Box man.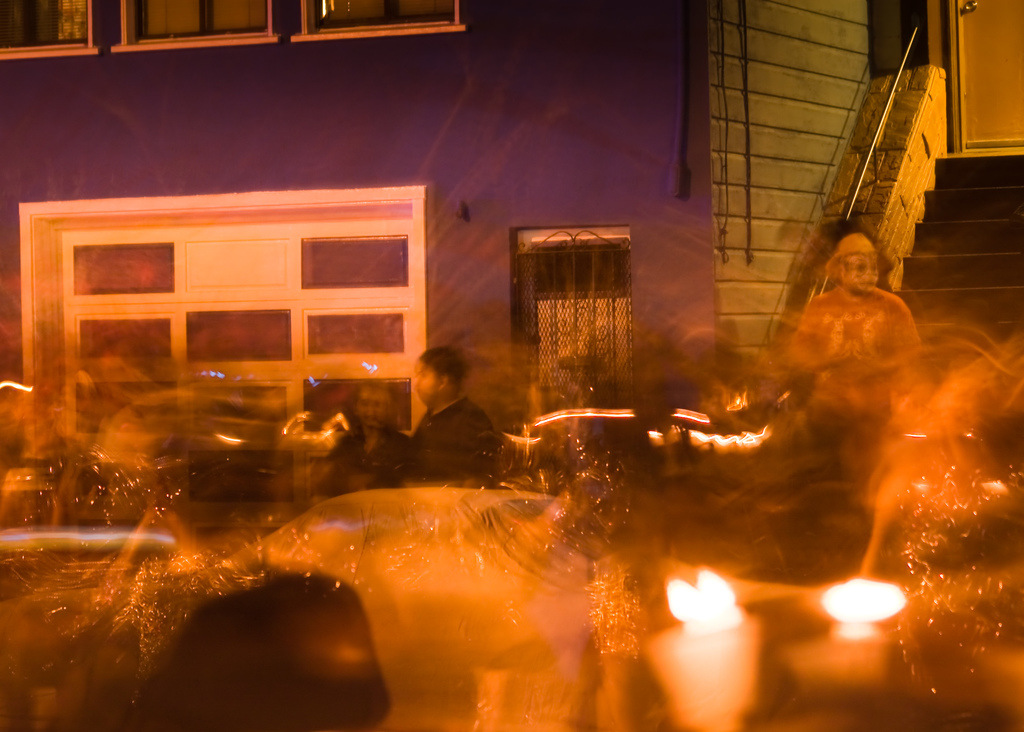
detection(381, 343, 518, 494).
